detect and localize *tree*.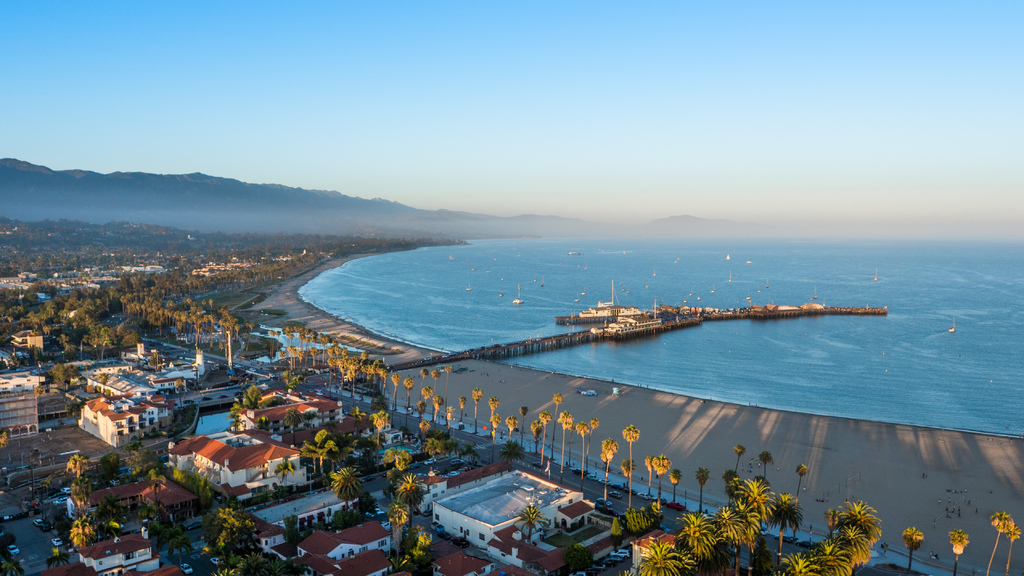
Localized at <box>299,425,341,476</box>.
